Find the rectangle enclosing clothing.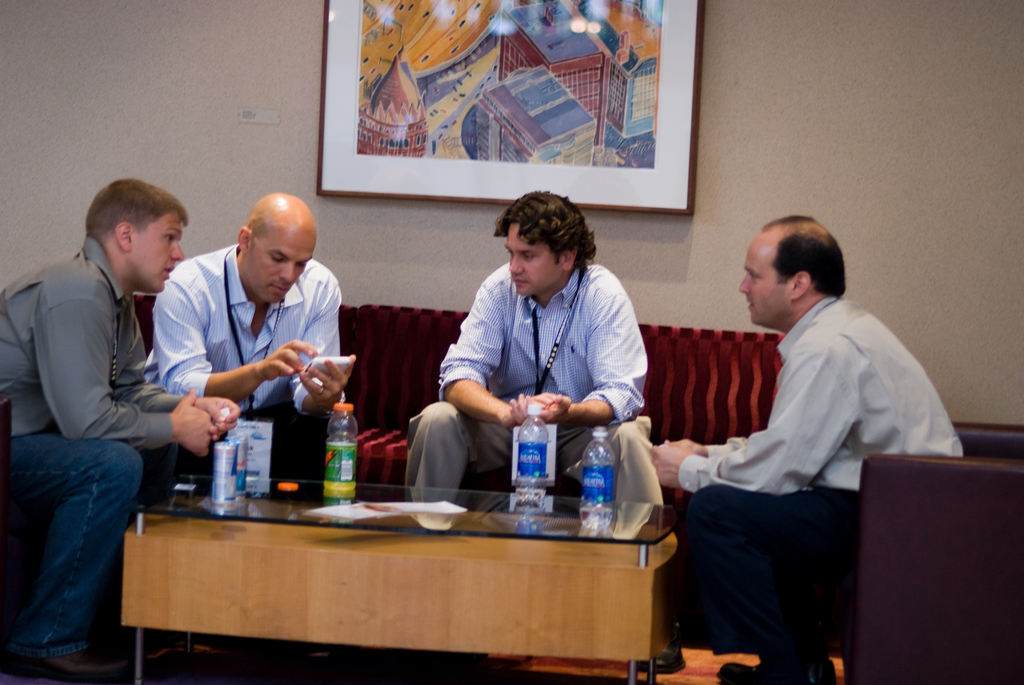
Rect(146, 239, 343, 468).
